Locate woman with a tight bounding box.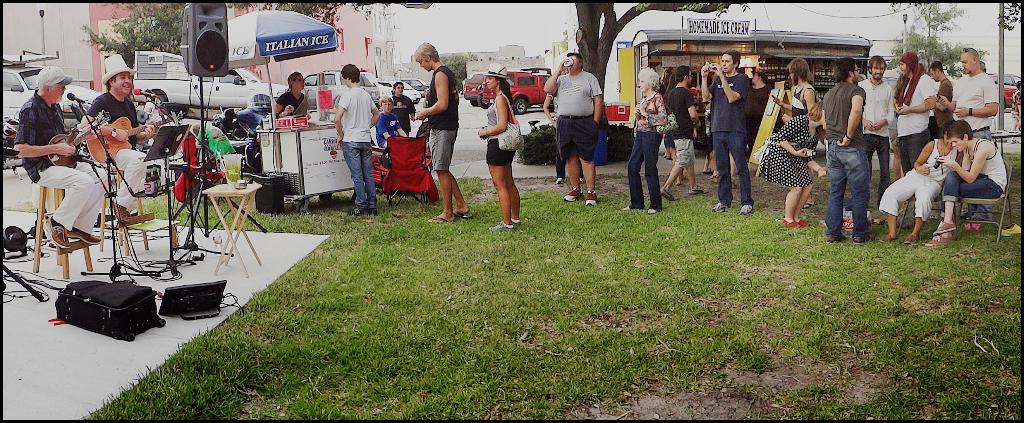
region(925, 110, 1007, 246).
